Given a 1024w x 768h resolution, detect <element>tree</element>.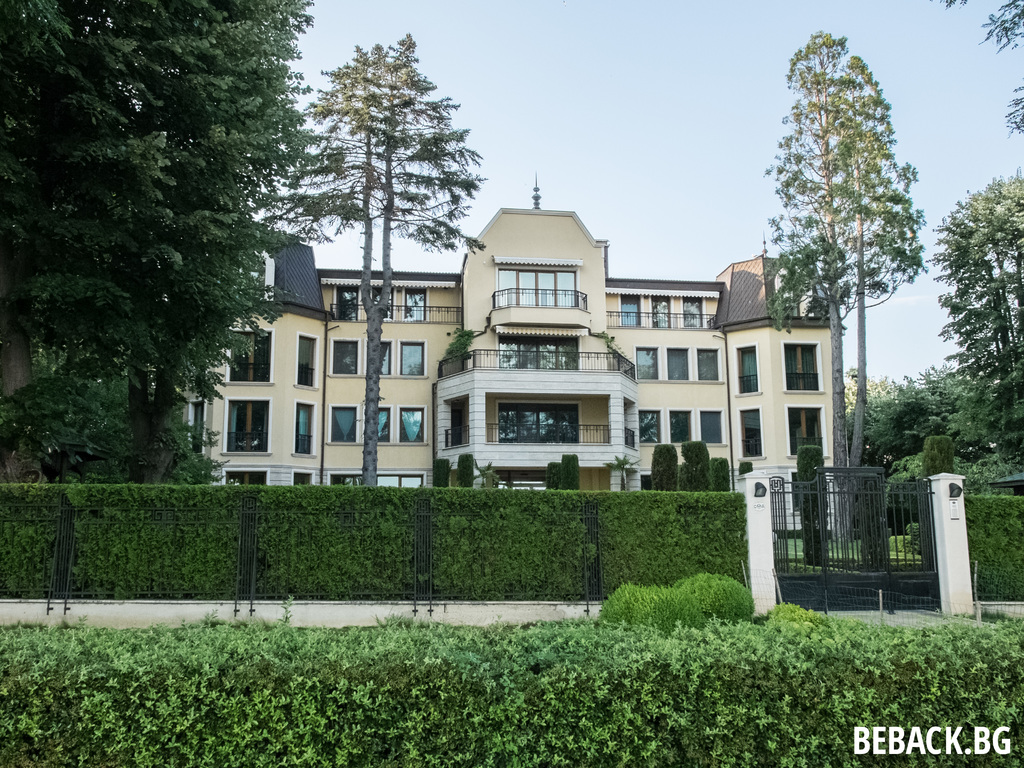
(x1=927, y1=175, x2=1023, y2=462).
